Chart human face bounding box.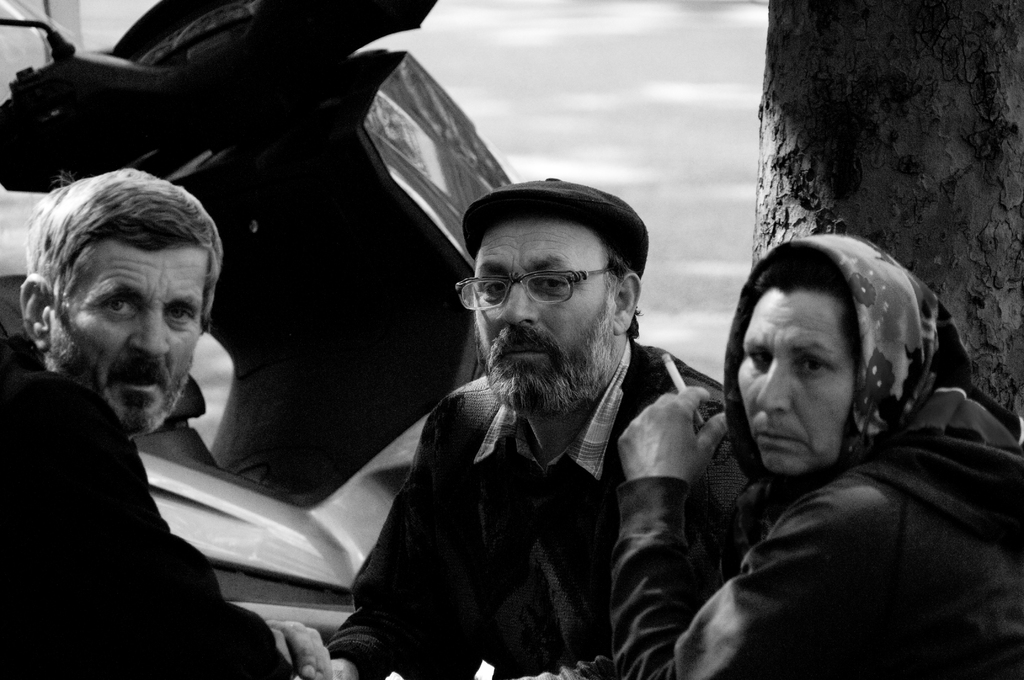
Charted: x1=736, y1=287, x2=856, y2=471.
